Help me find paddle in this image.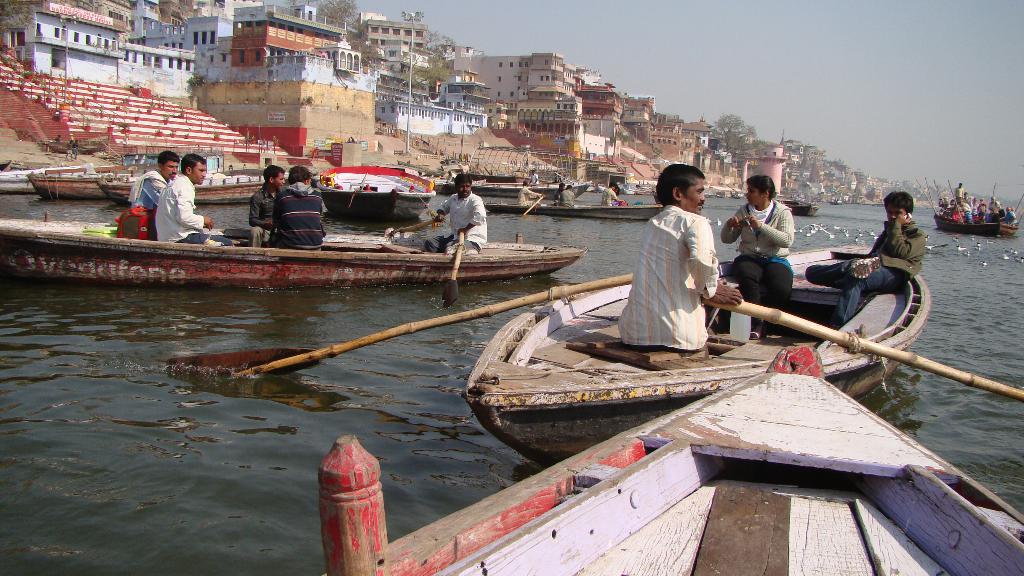
Found it: [701, 298, 1023, 401].
